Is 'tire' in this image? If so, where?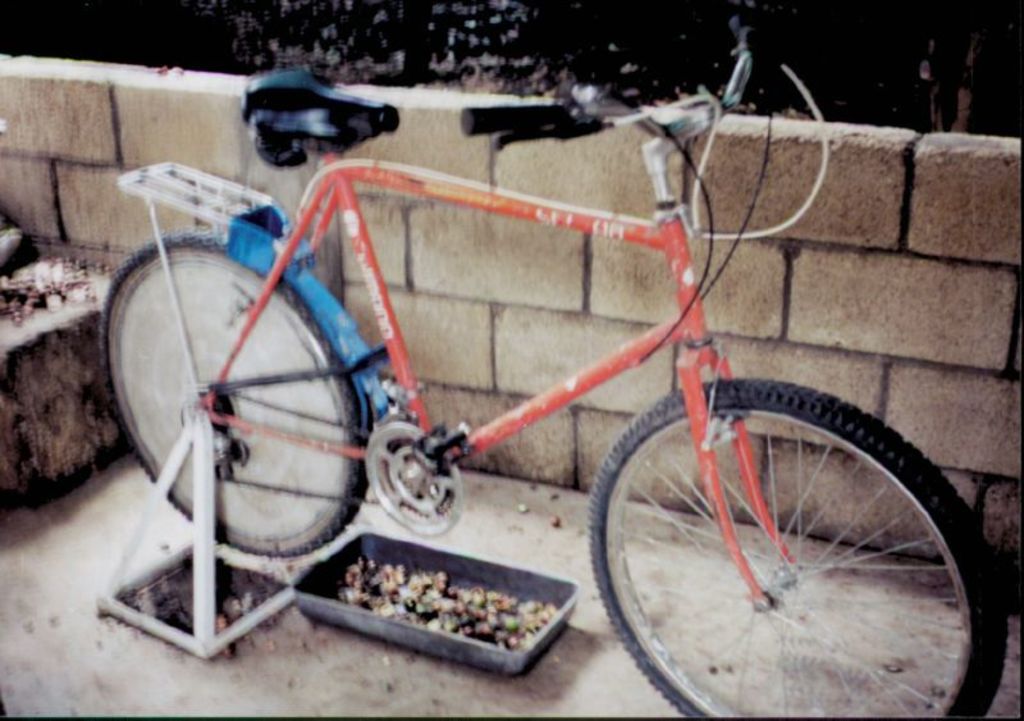
Yes, at locate(100, 227, 374, 558).
